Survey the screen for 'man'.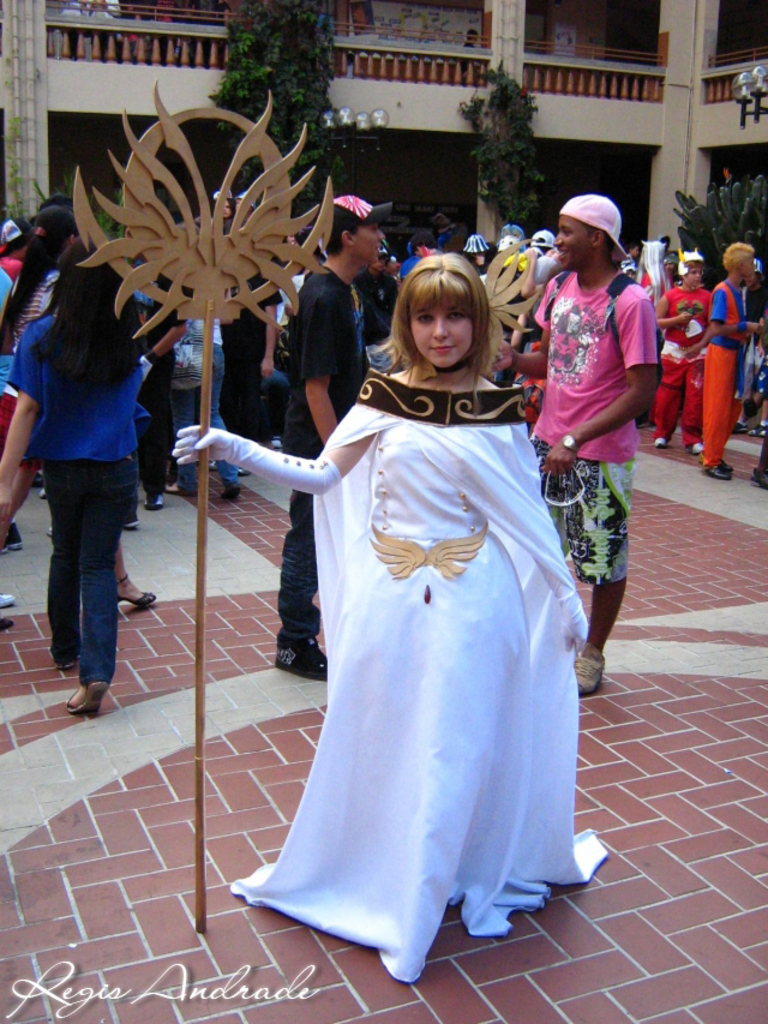
Survey found: box(222, 268, 282, 475).
